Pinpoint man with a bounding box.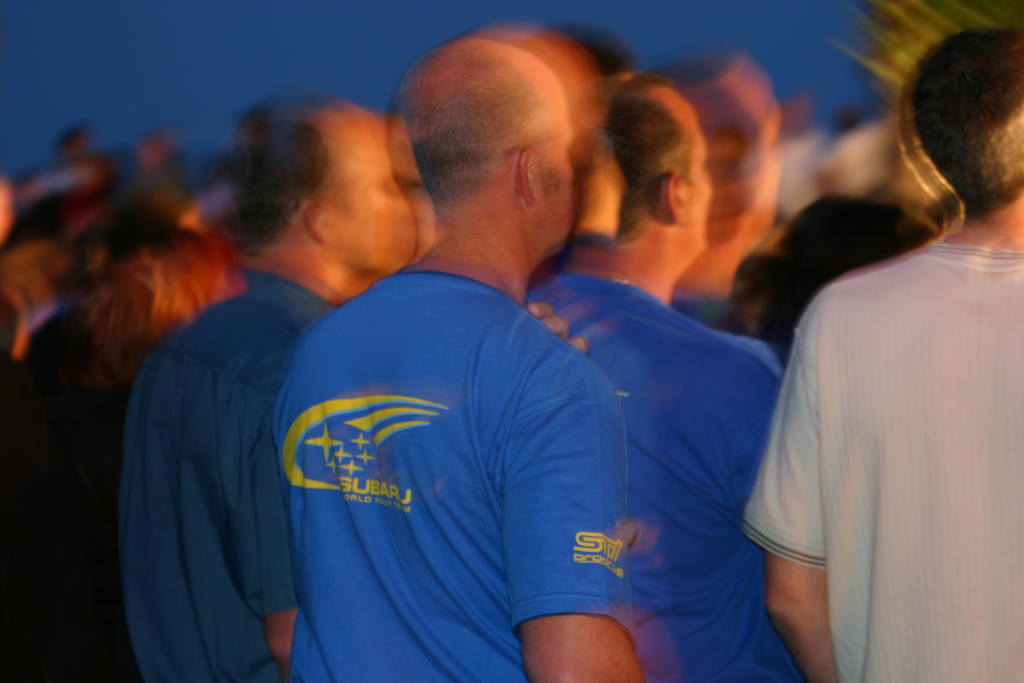
<bbox>530, 64, 800, 682</bbox>.
